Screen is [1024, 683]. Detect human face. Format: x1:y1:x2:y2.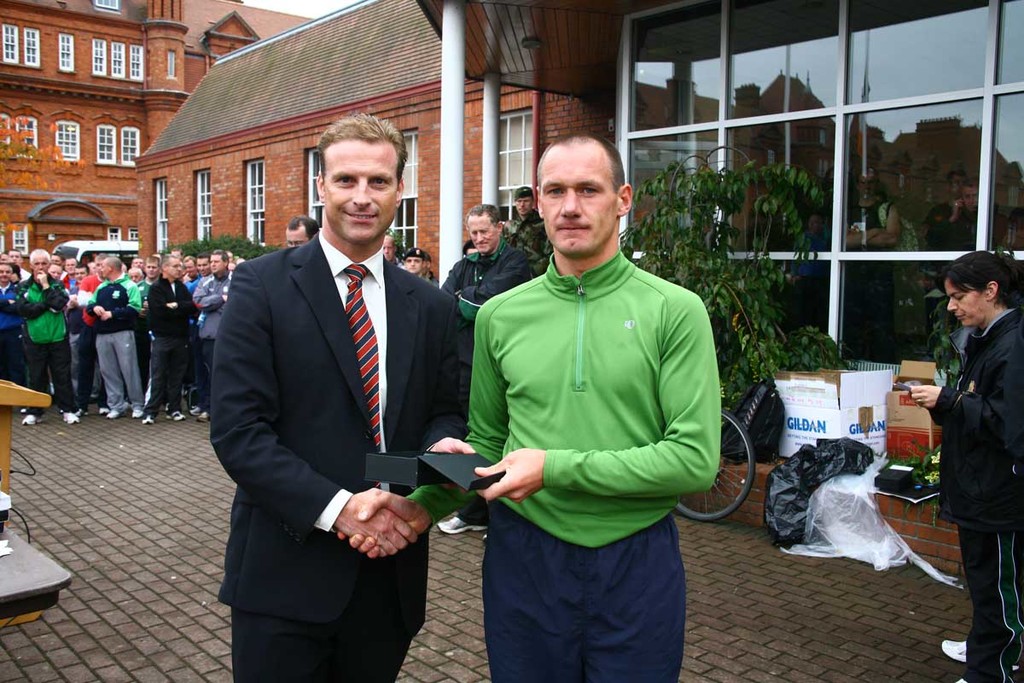
515:199:529:217.
